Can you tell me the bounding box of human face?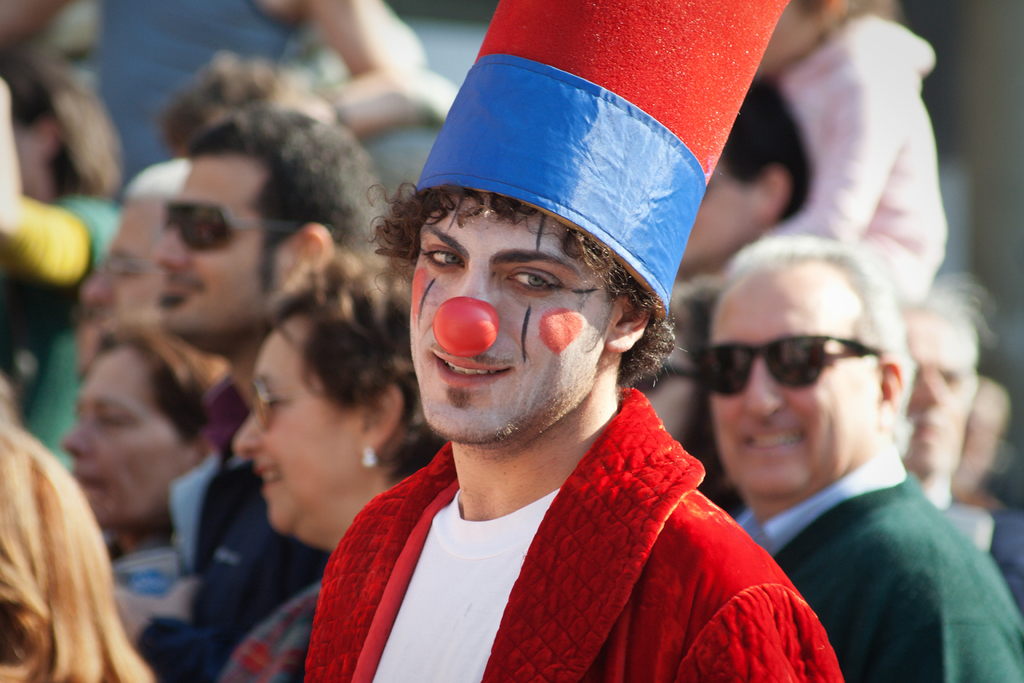
Rect(902, 316, 980, 471).
